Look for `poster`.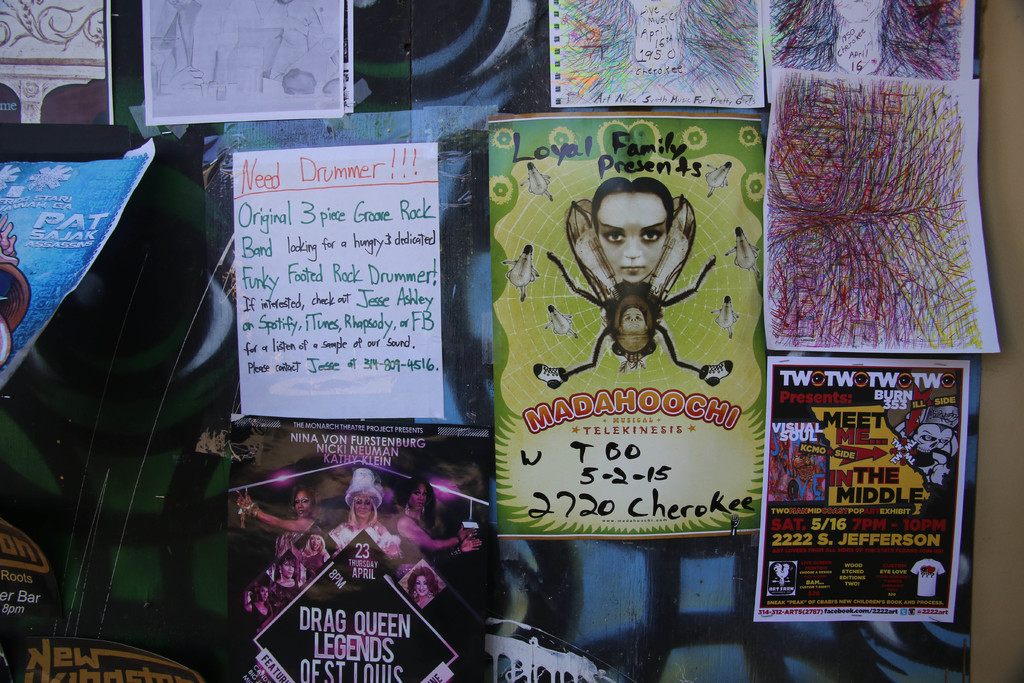
Found: [x1=549, y1=0, x2=764, y2=106].
